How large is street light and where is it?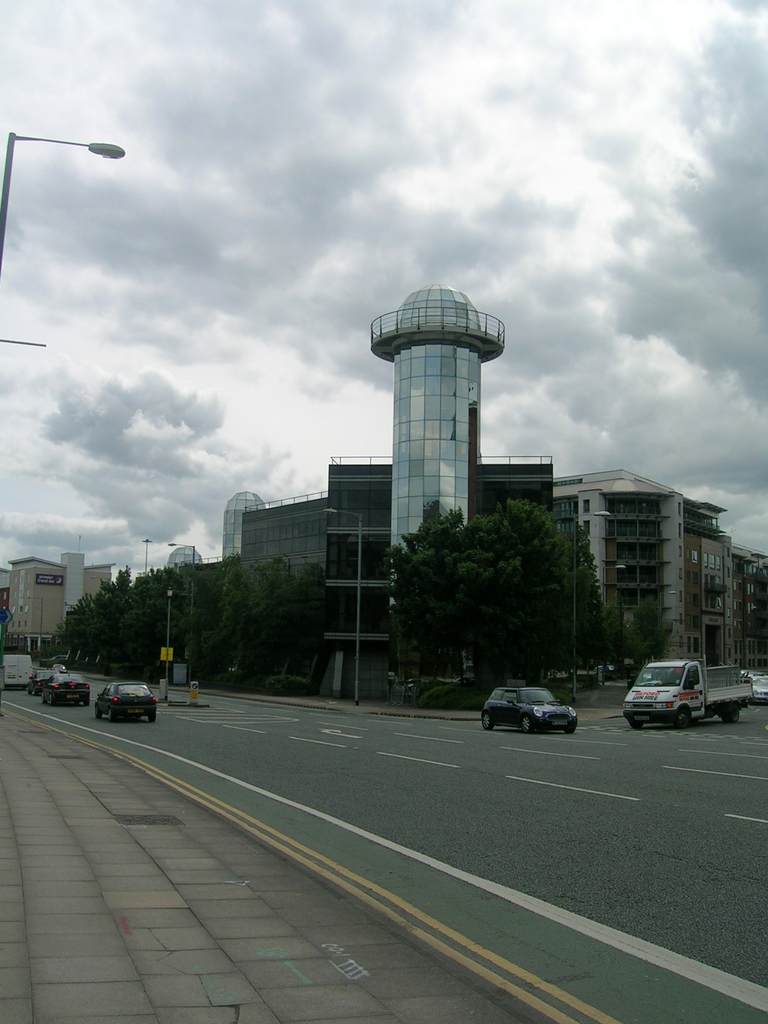
Bounding box: x1=569, y1=508, x2=612, y2=707.
